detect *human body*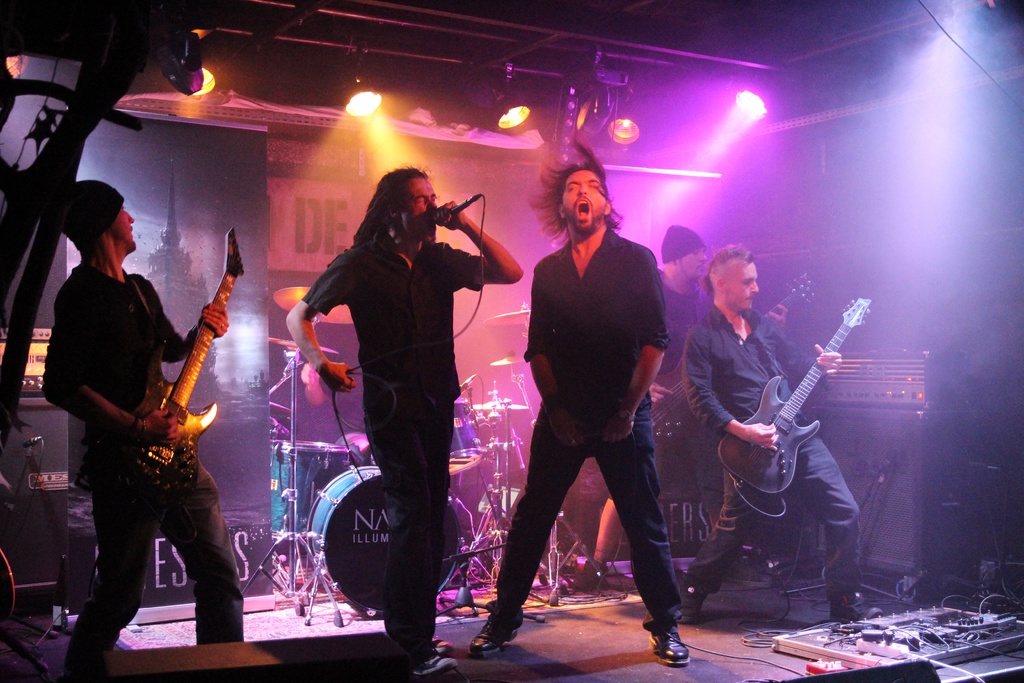
[468, 139, 693, 668]
